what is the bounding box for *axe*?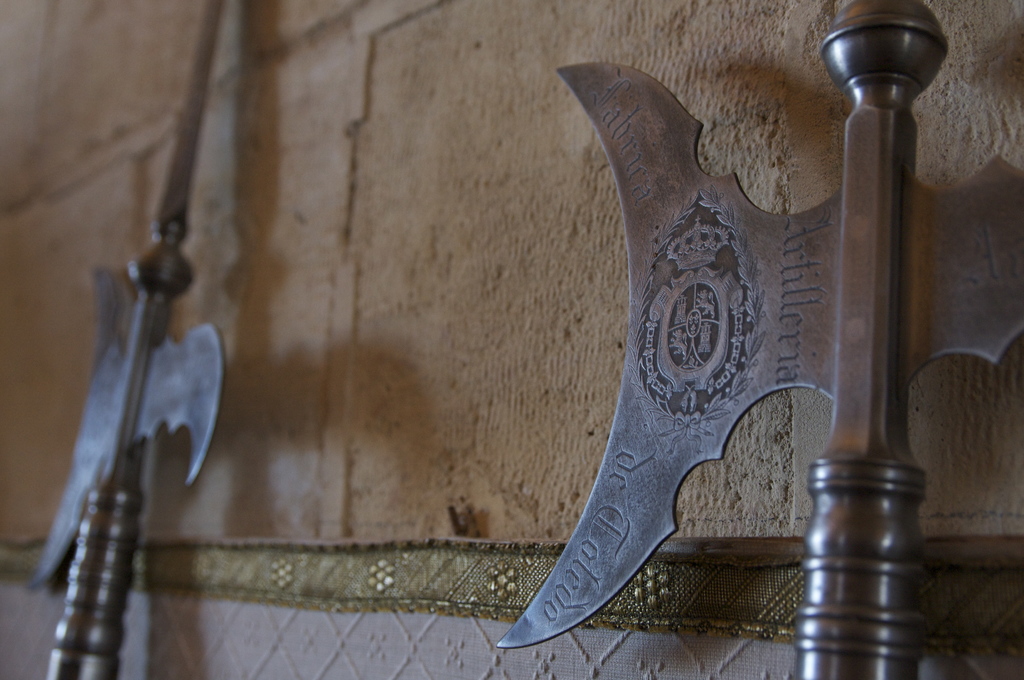
<bbox>493, 0, 1023, 679</bbox>.
